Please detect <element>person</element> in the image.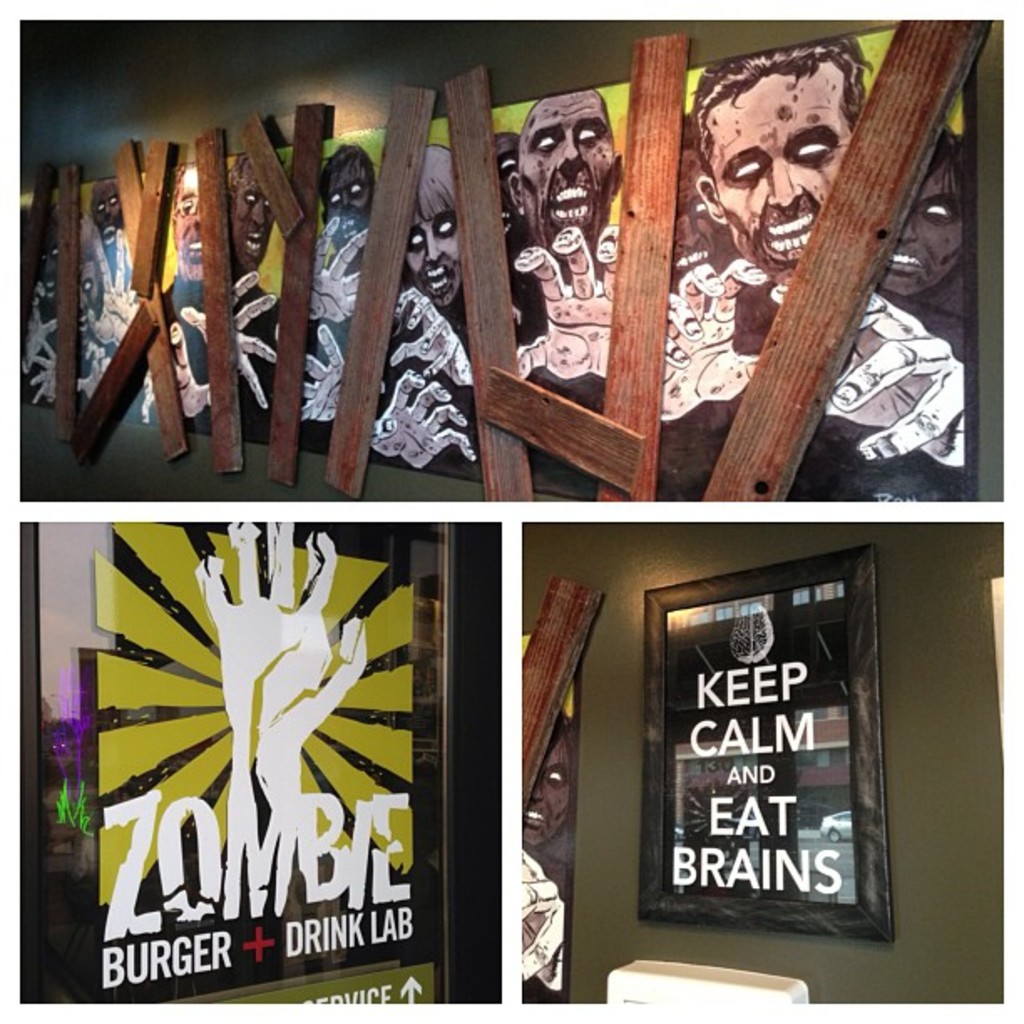
<box>228,149,283,450</box>.
